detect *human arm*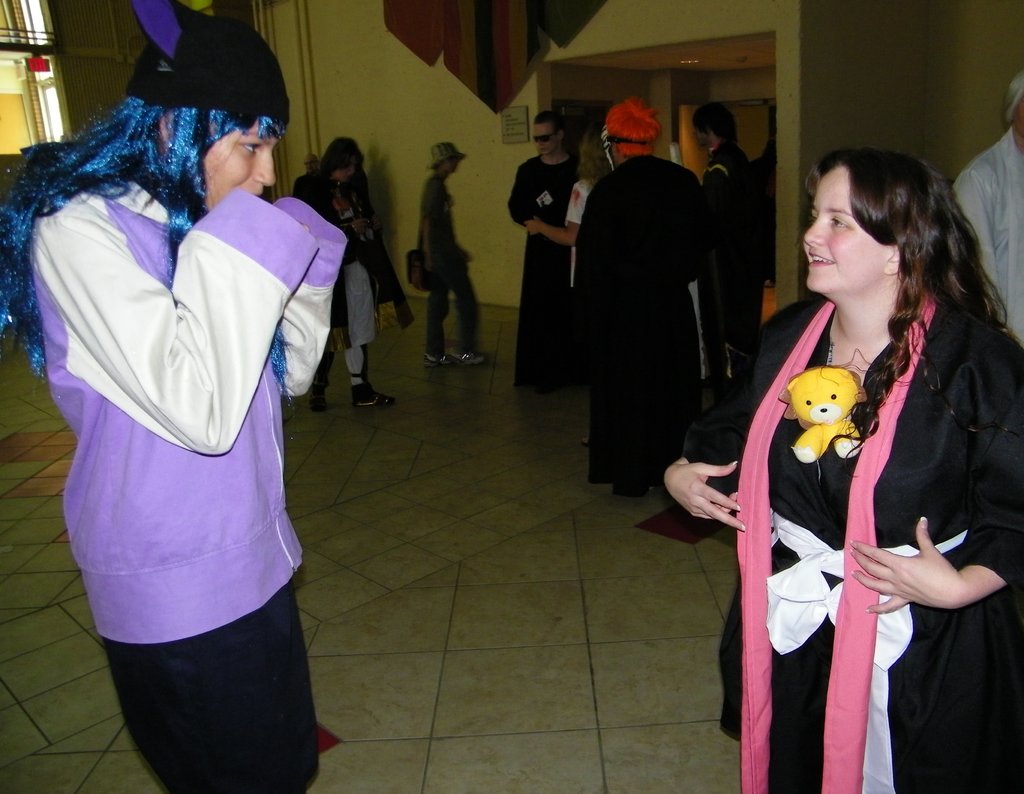
x1=307 y1=173 x2=374 y2=250
